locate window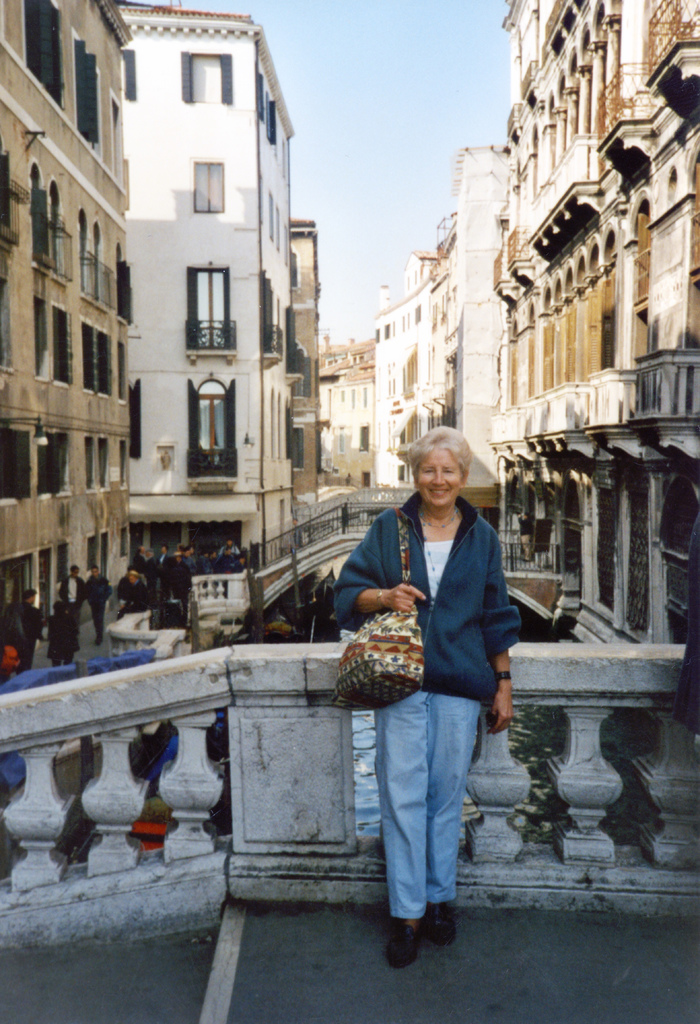
bbox=[0, 428, 35, 497]
